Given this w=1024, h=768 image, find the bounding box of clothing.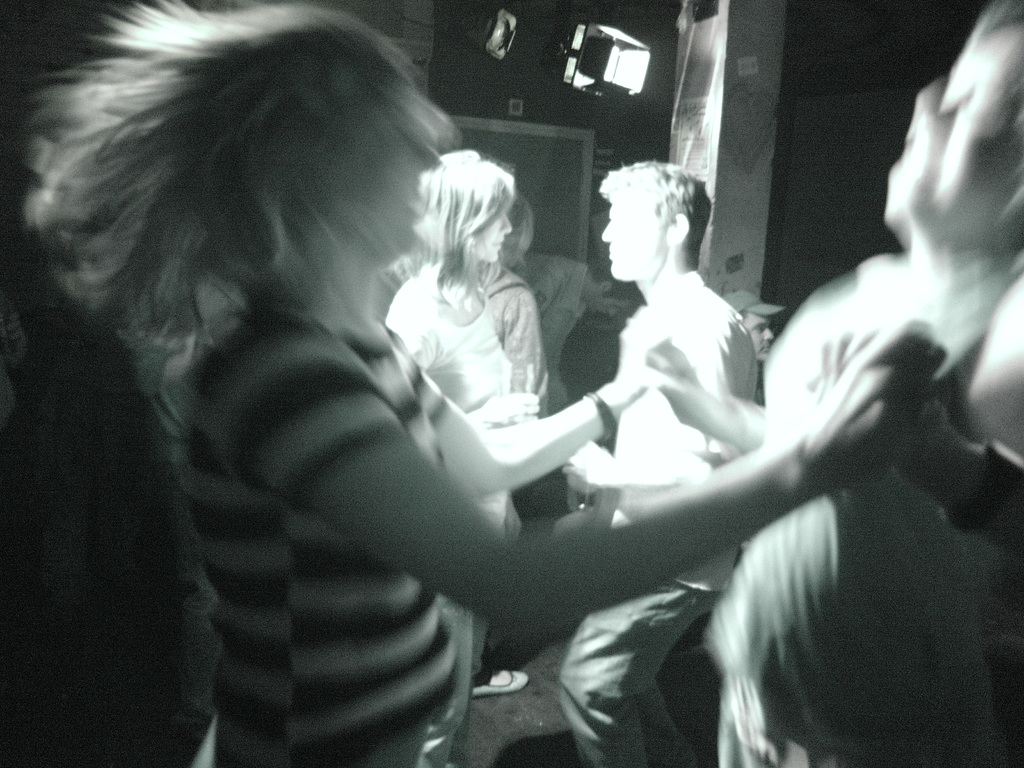
184/288/460/767.
